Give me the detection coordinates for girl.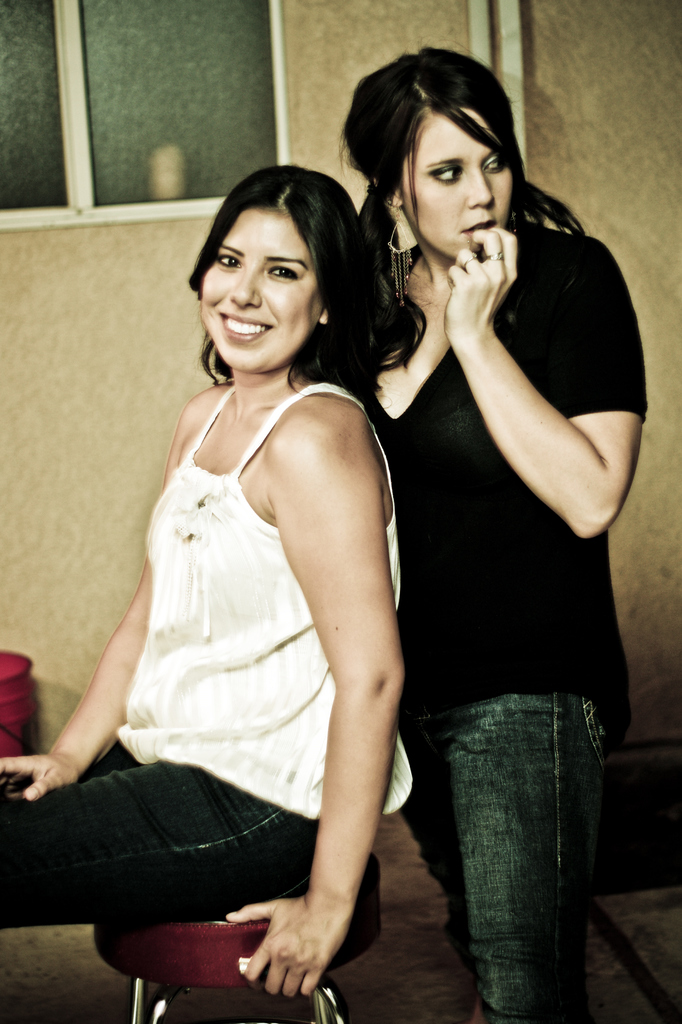
[342,46,652,1023].
